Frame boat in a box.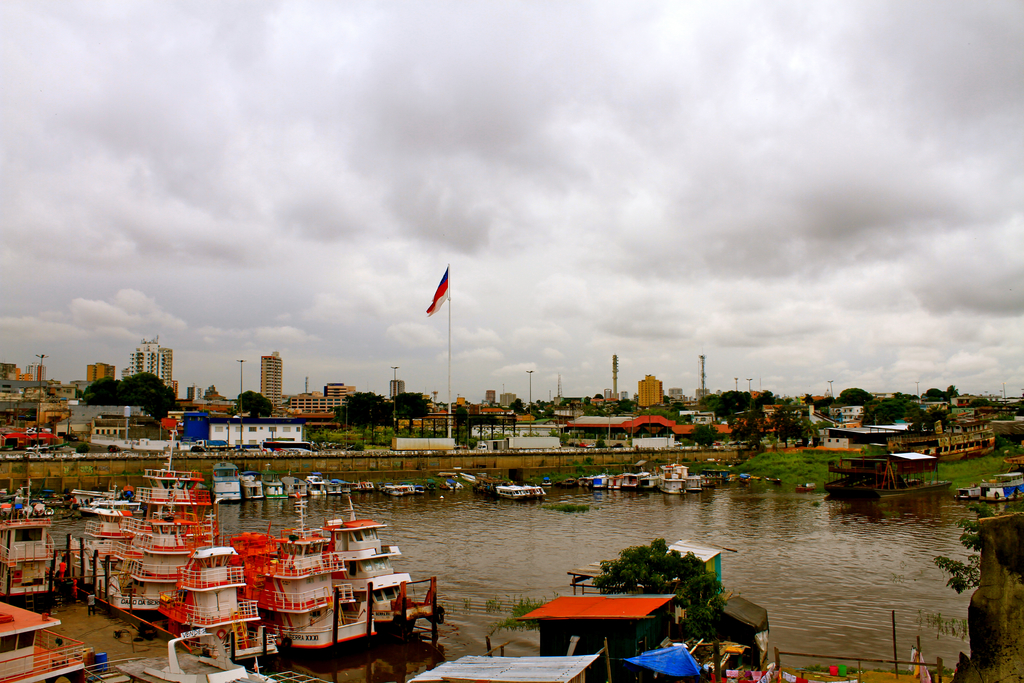
(left=532, top=484, right=536, bottom=493).
